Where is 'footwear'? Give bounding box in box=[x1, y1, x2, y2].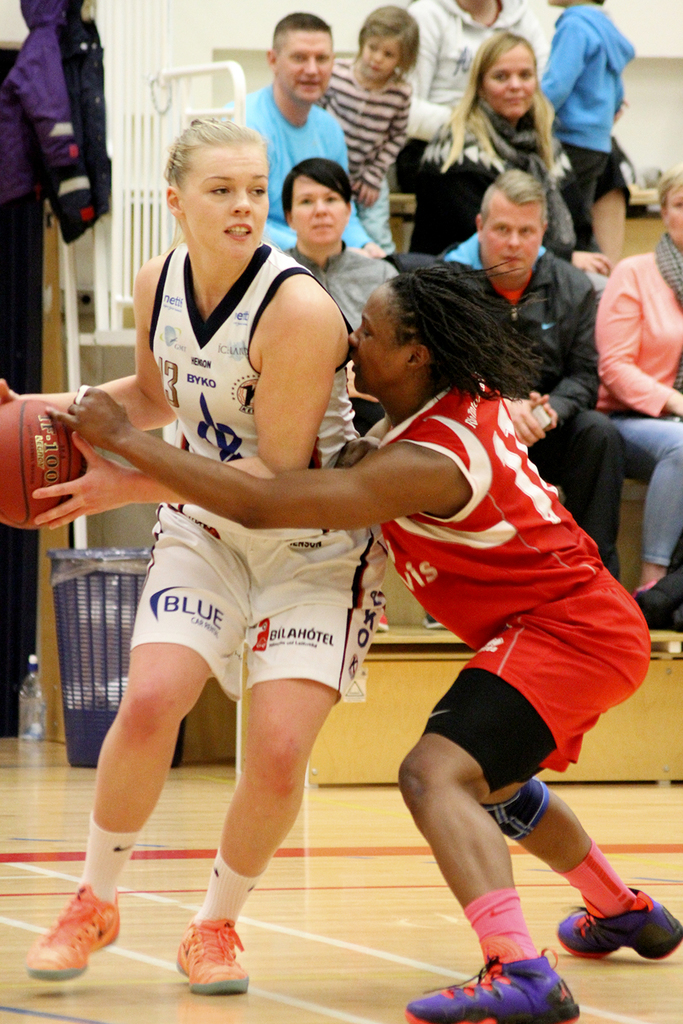
box=[629, 580, 652, 597].
